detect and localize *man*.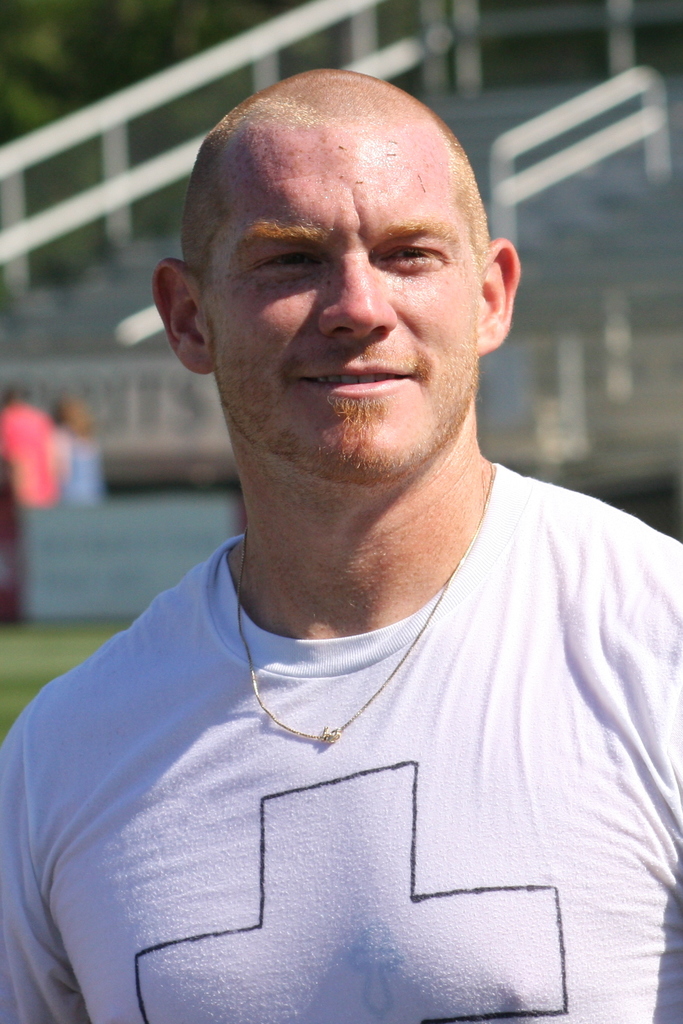
Localized at region(0, 381, 68, 611).
